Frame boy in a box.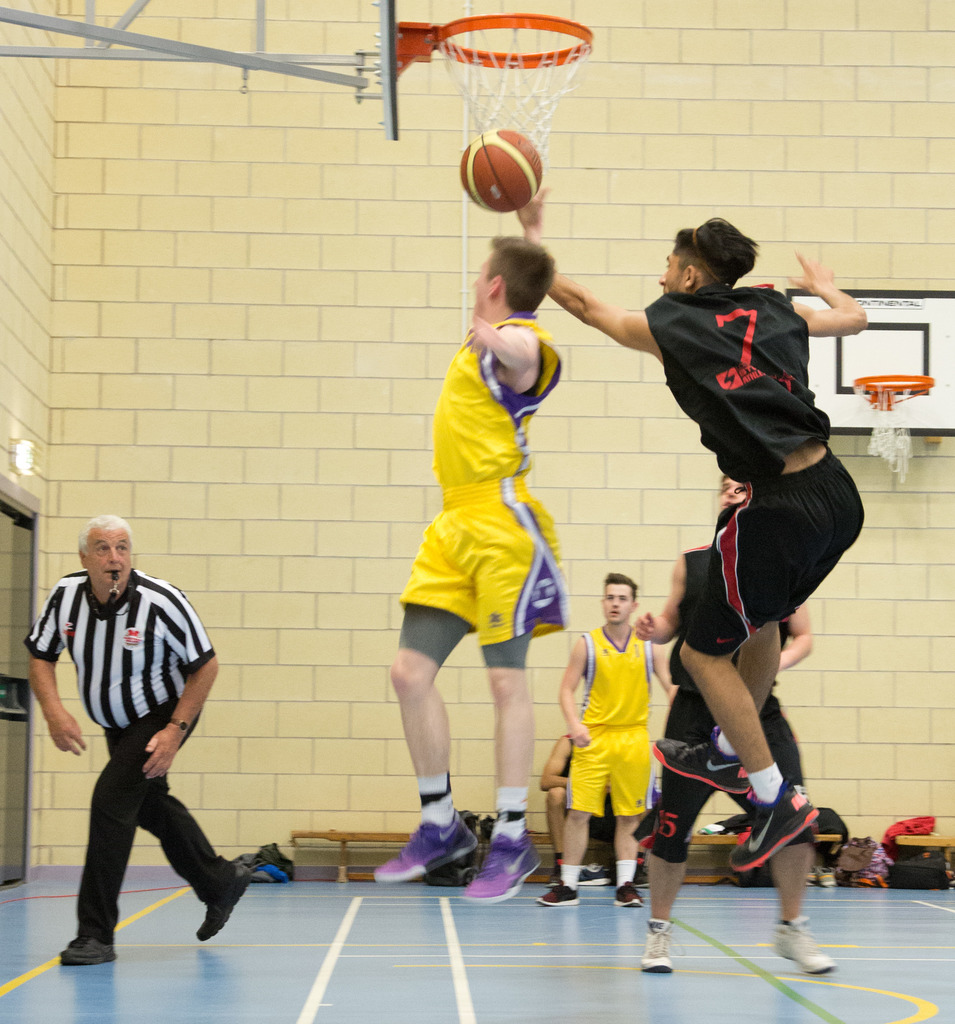
[left=561, top=565, right=698, bottom=897].
